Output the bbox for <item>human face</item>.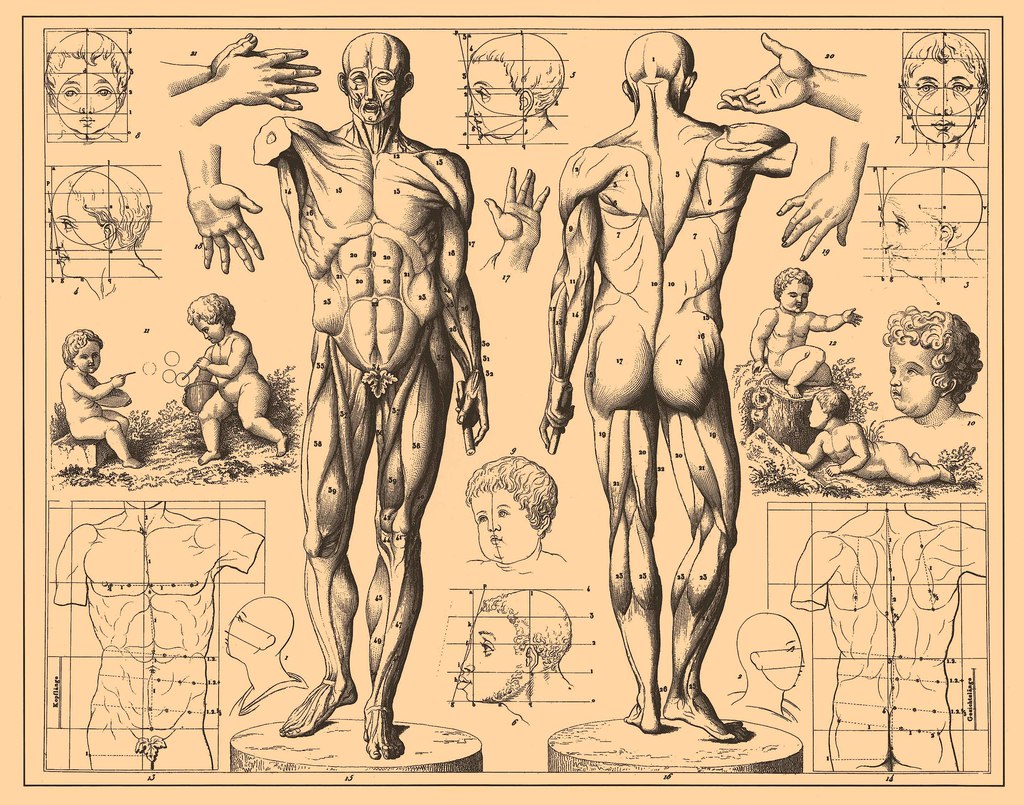
472,488,538,566.
